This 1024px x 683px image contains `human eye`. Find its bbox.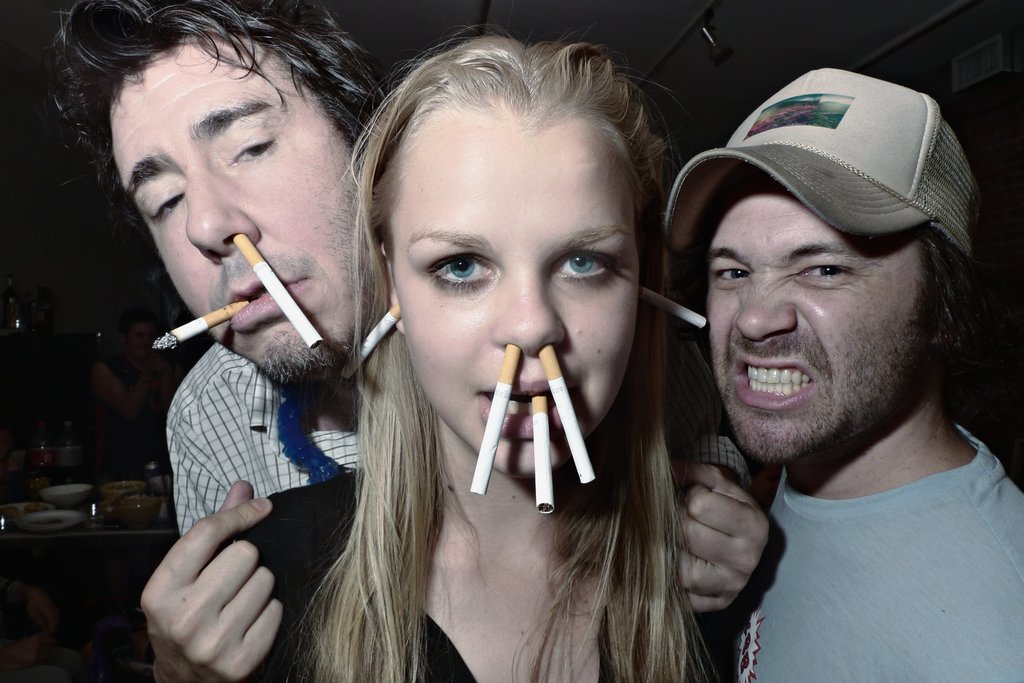
left=229, top=131, right=276, bottom=168.
